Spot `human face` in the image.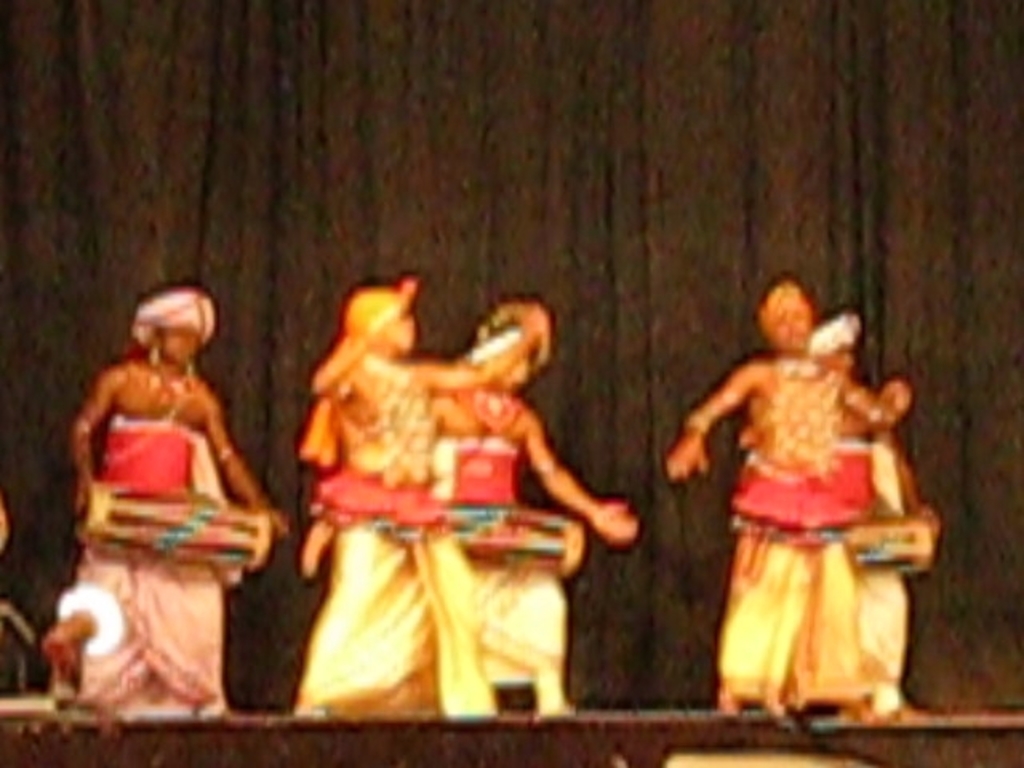
`human face` found at 773/301/814/360.
